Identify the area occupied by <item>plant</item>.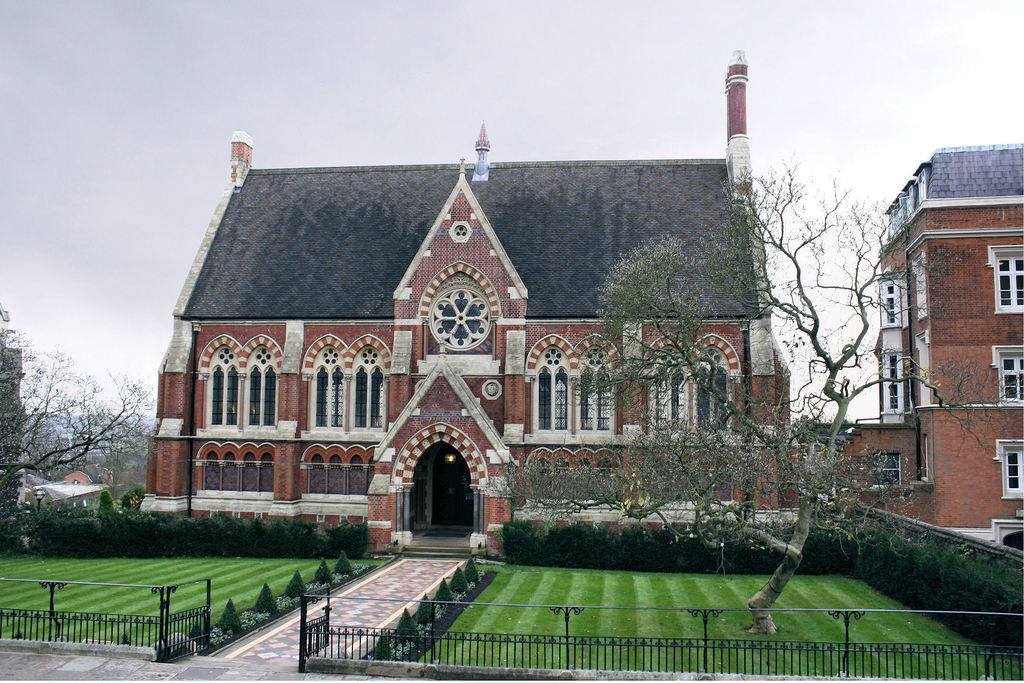
Area: <region>396, 605, 425, 641</region>.
